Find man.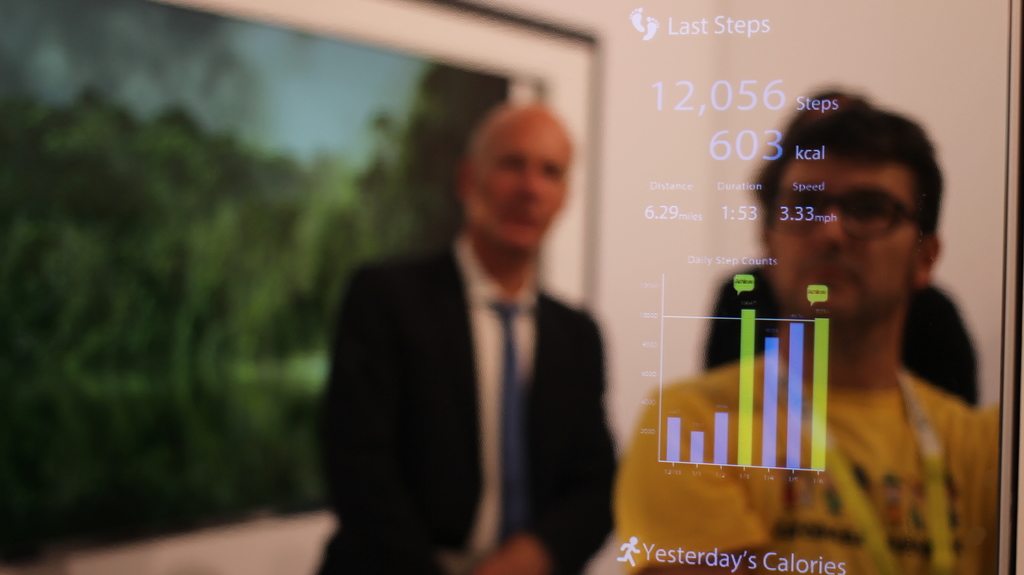
l=311, t=102, r=619, b=574.
